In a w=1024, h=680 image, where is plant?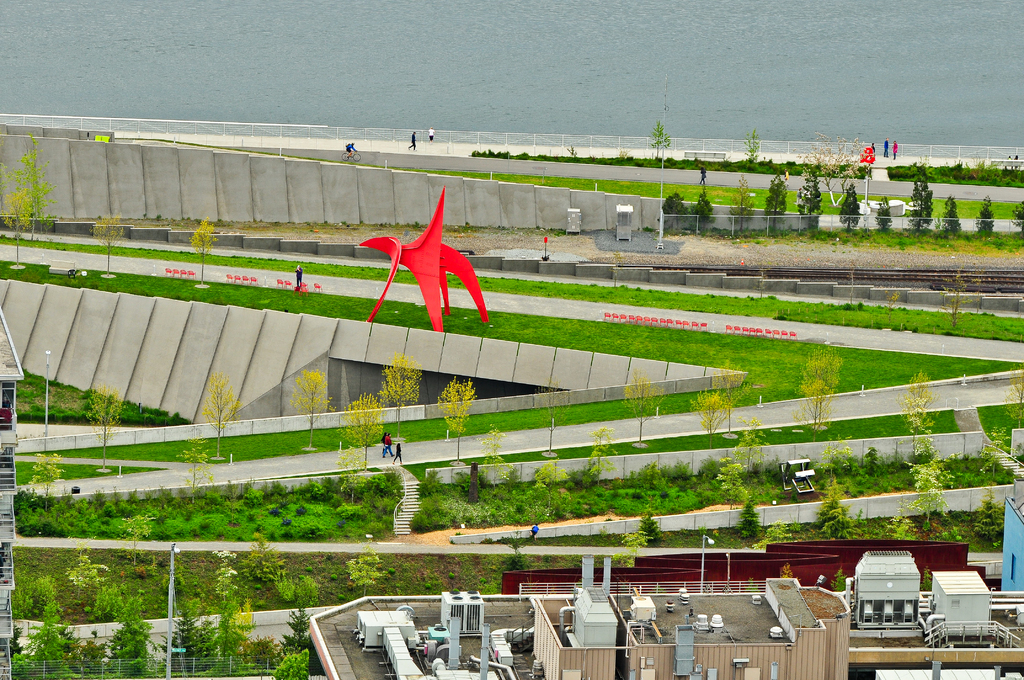
bbox(299, 369, 332, 450).
